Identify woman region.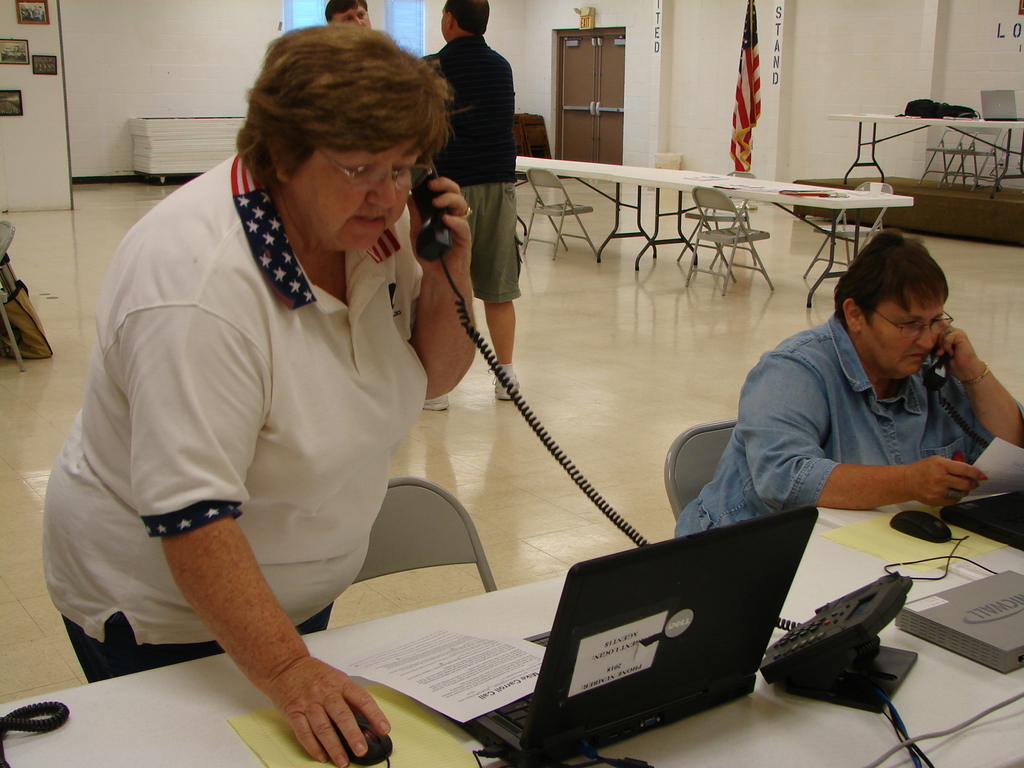
Region: left=58, top=42, right=493, bottom=701.
